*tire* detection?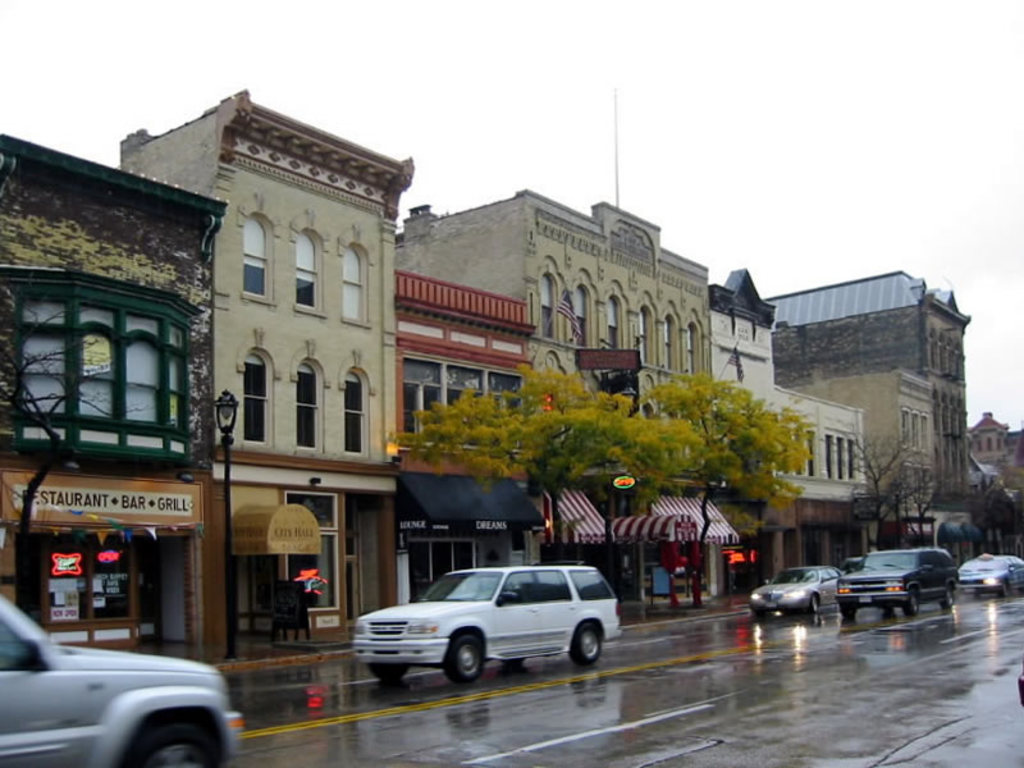
select_region(838, 596, 859, 618)
